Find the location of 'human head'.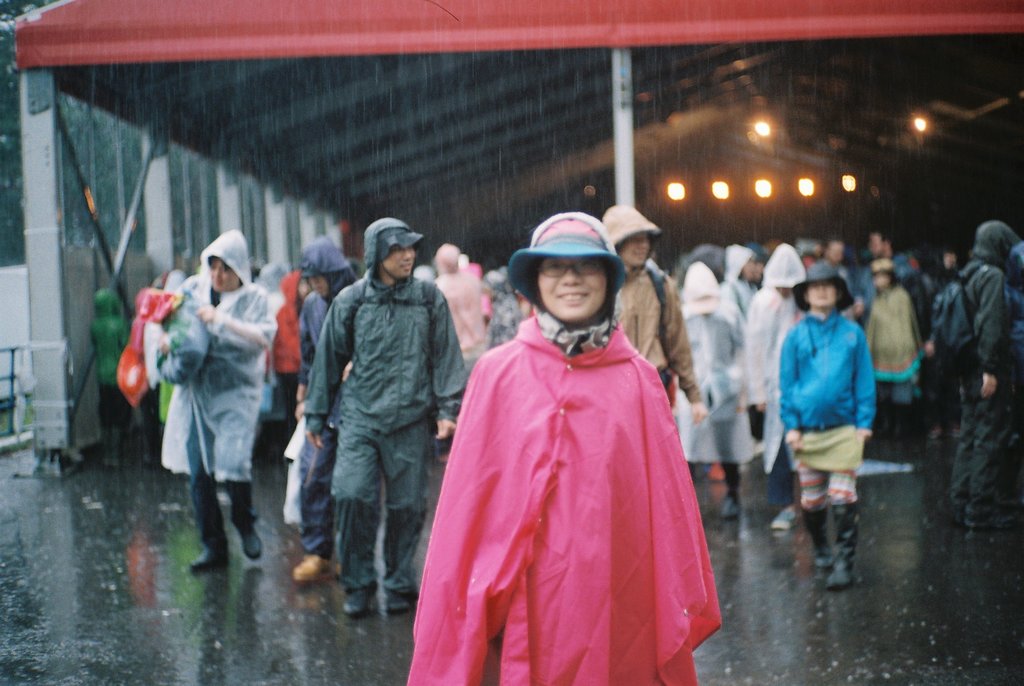
Location: (276,275,310,305).
